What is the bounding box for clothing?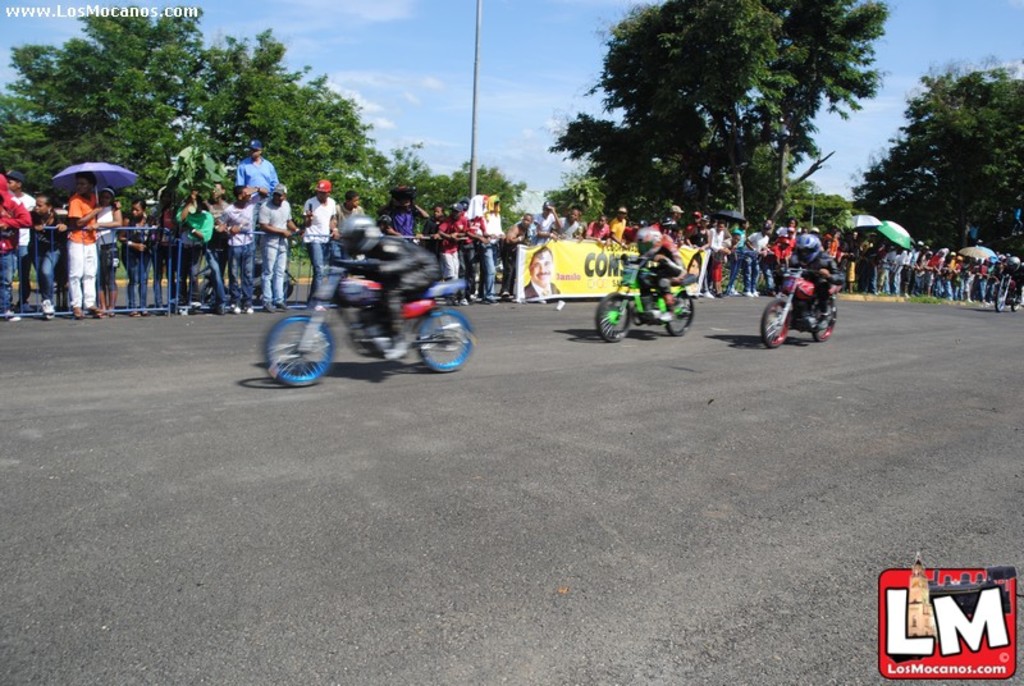
x1=479, y1=206, x2=497, y2=311.
